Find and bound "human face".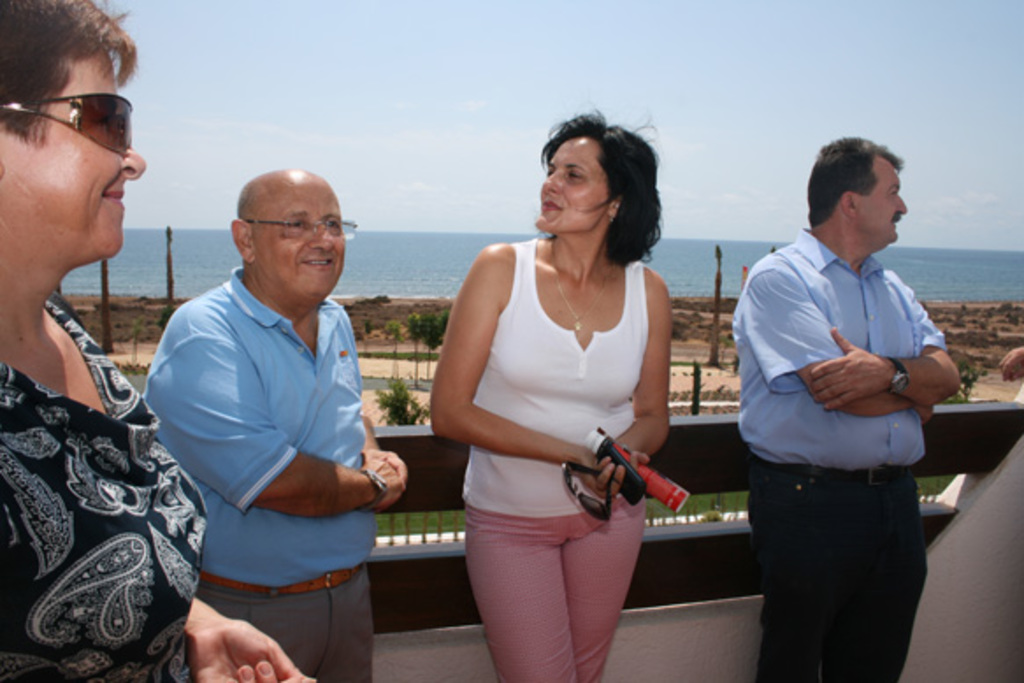
Bound: bbox=[0, 49, 155, 256].
